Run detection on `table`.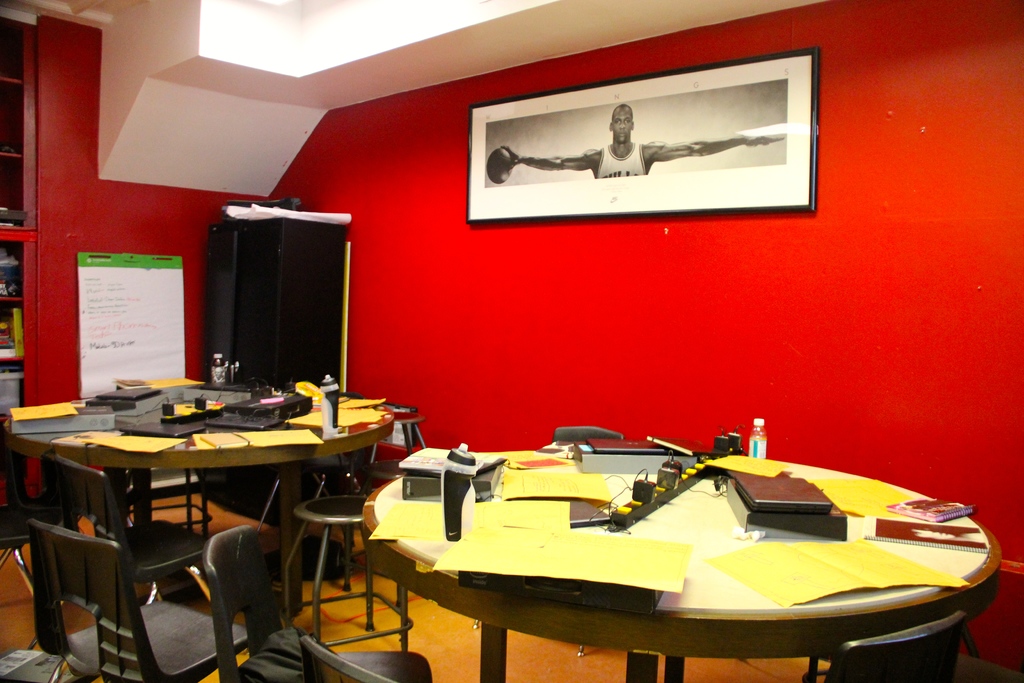
Result: l=312, t=429, r=992, b=674.
